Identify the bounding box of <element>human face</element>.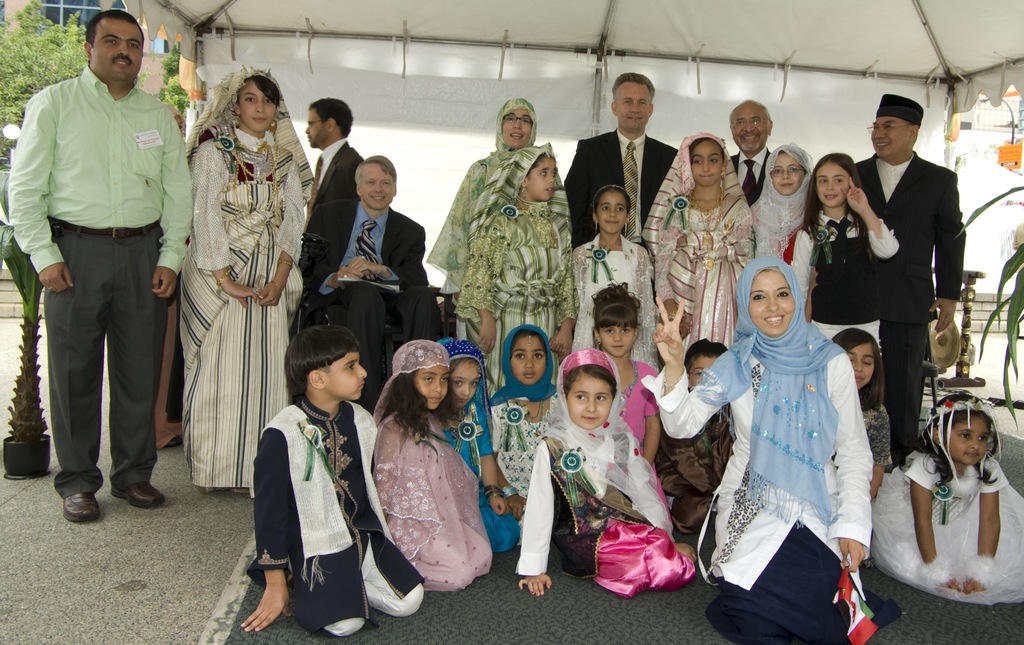
box=[735, 104, 769, 151].
